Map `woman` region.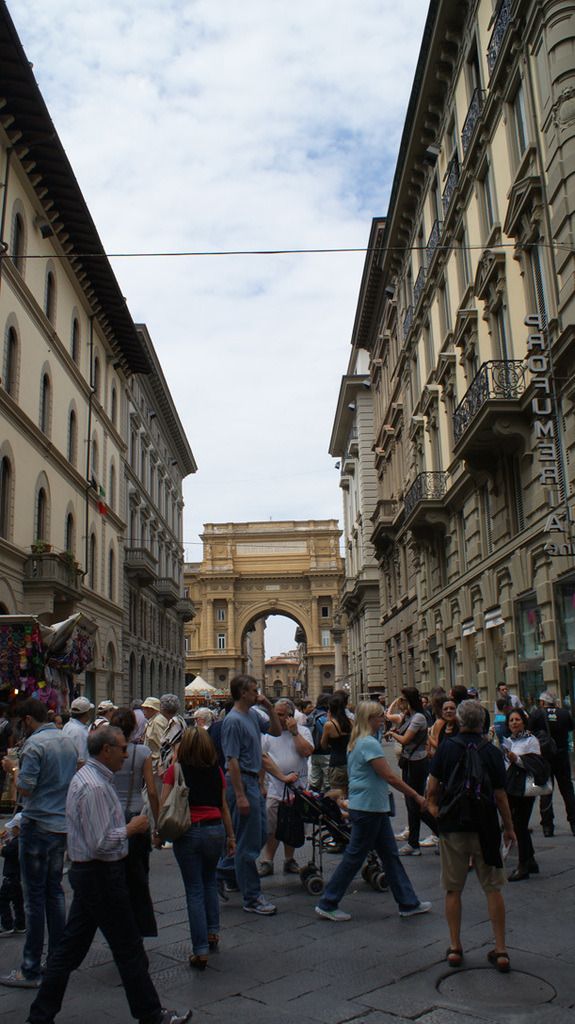
Mapped to {"x1": 152, "y1": 725, "x2": 237, "y2": 968}.
